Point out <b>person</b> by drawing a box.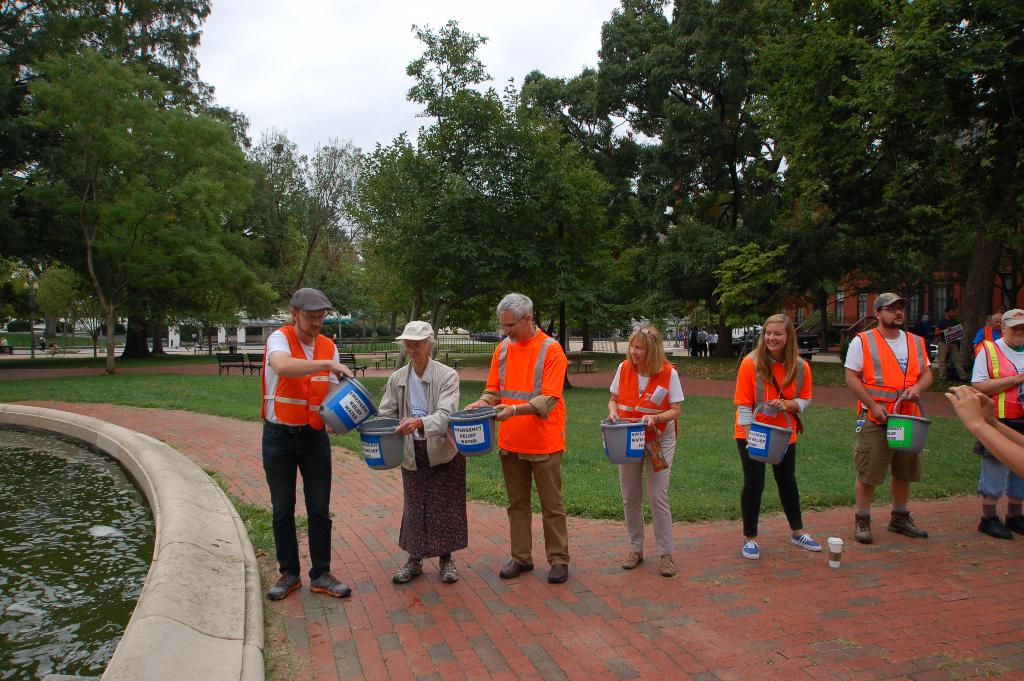
detection(461, 293, 572, 589).
